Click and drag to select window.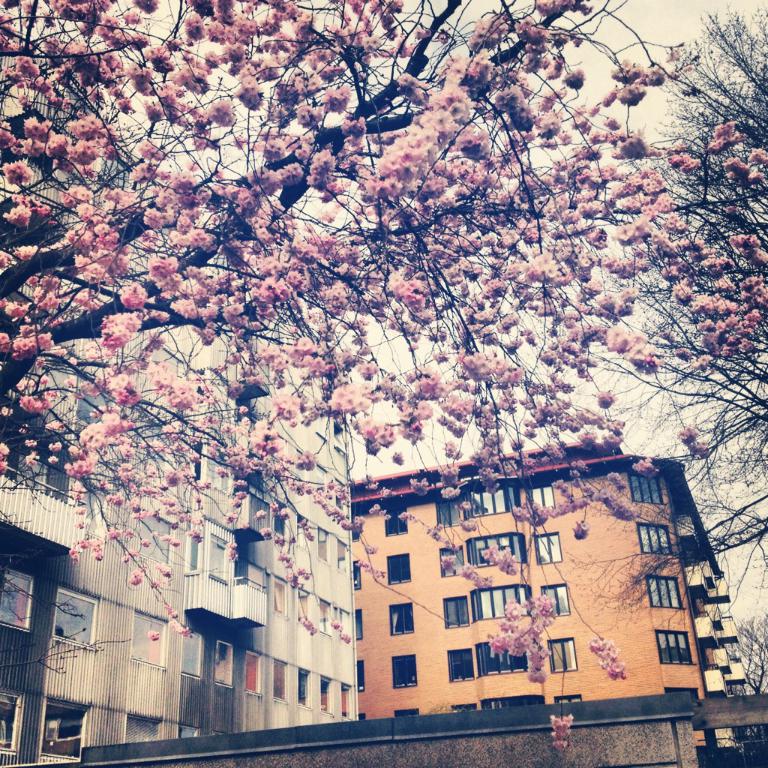
Selection: locate(448, 645, 474, 683).
